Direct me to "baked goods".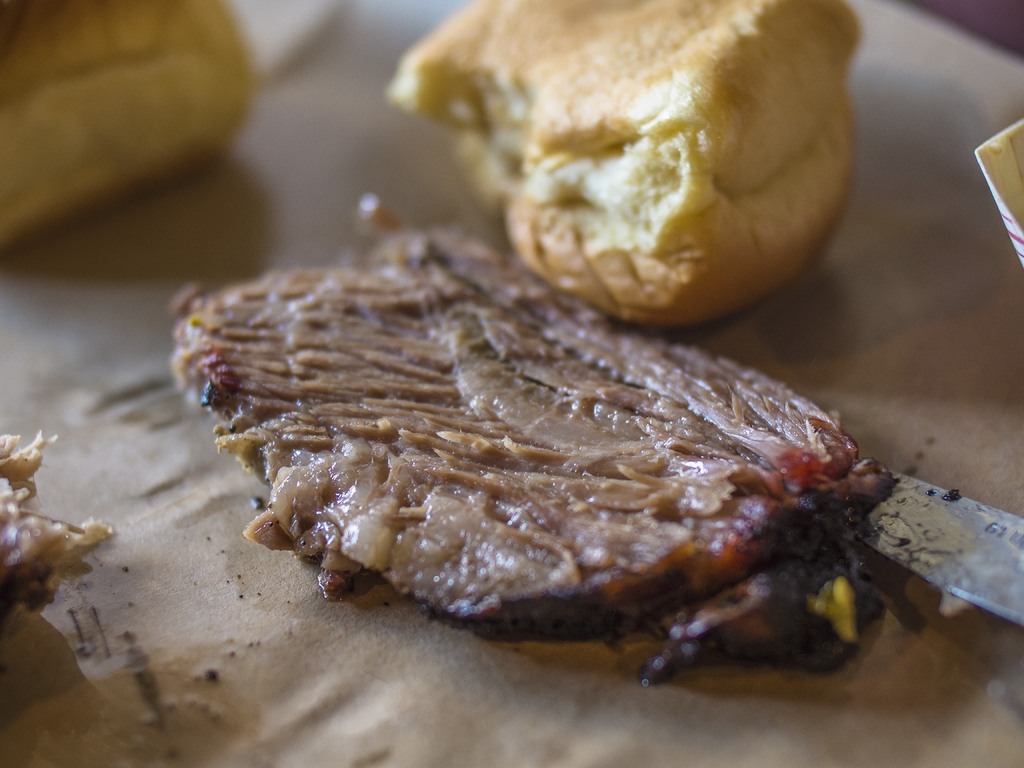
Direction: x1=129, y1=241, x2=909, y2=692.
